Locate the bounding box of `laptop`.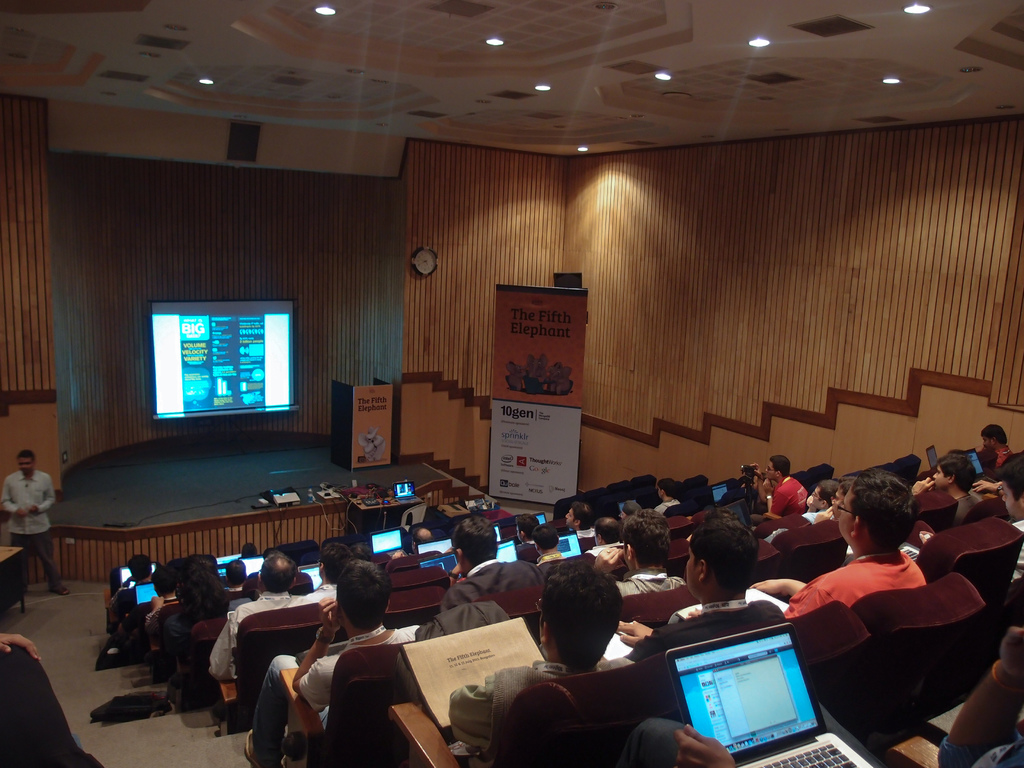
Bounding box: locate(415, 538, 452, 555).
